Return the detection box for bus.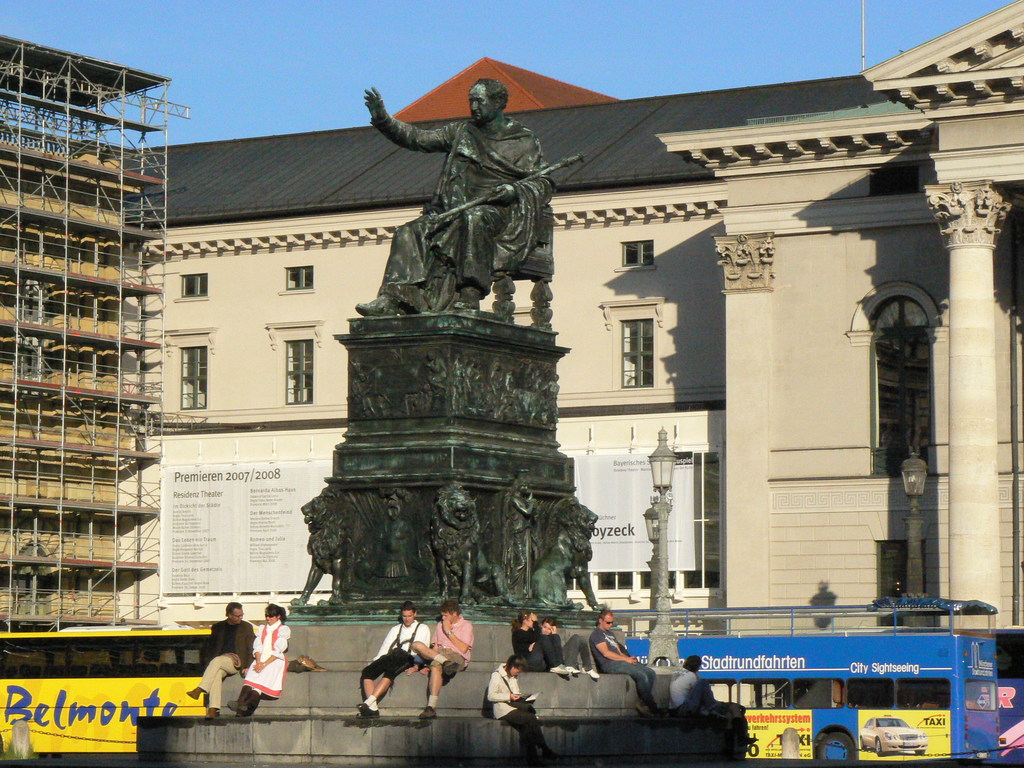
<box>885,630,1023,765</box>.
